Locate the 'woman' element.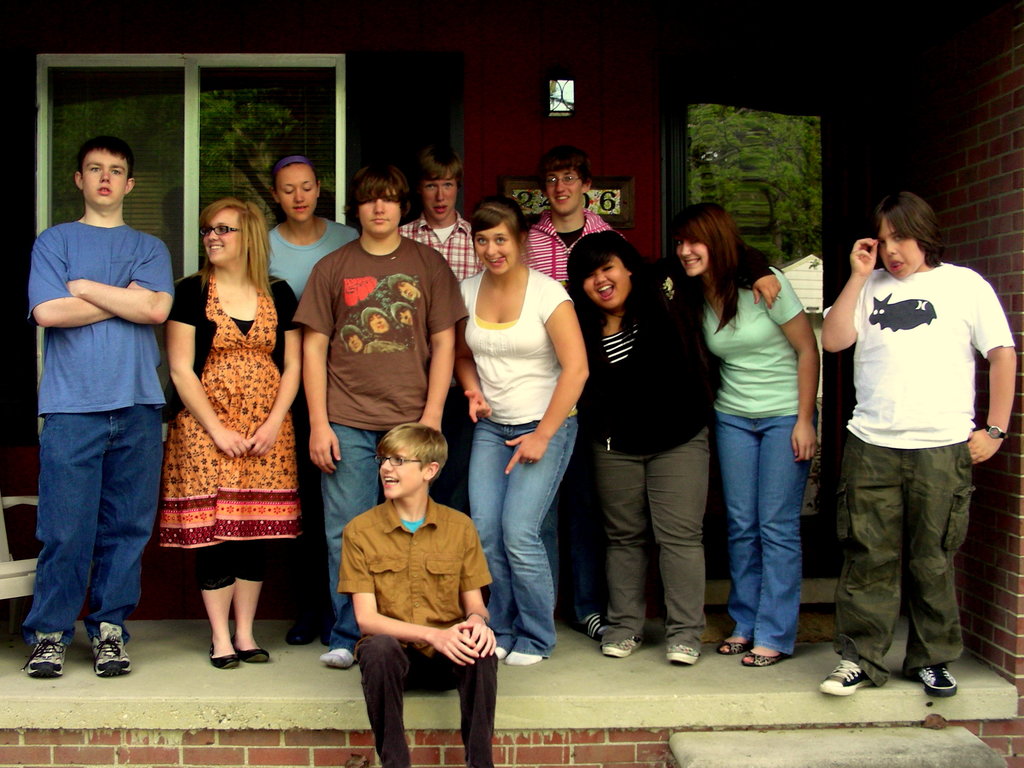
Element bbox: crop(668, 202, 827, 673).
